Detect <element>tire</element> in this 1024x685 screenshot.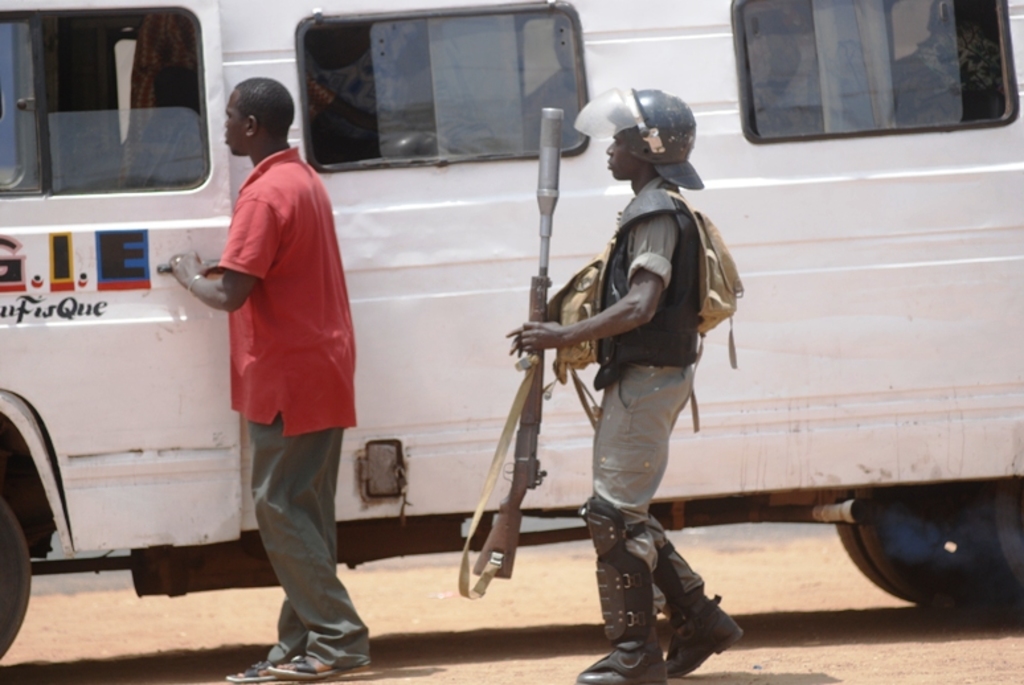
Detection: (left=835, top=521, right=933, bottom=604).
